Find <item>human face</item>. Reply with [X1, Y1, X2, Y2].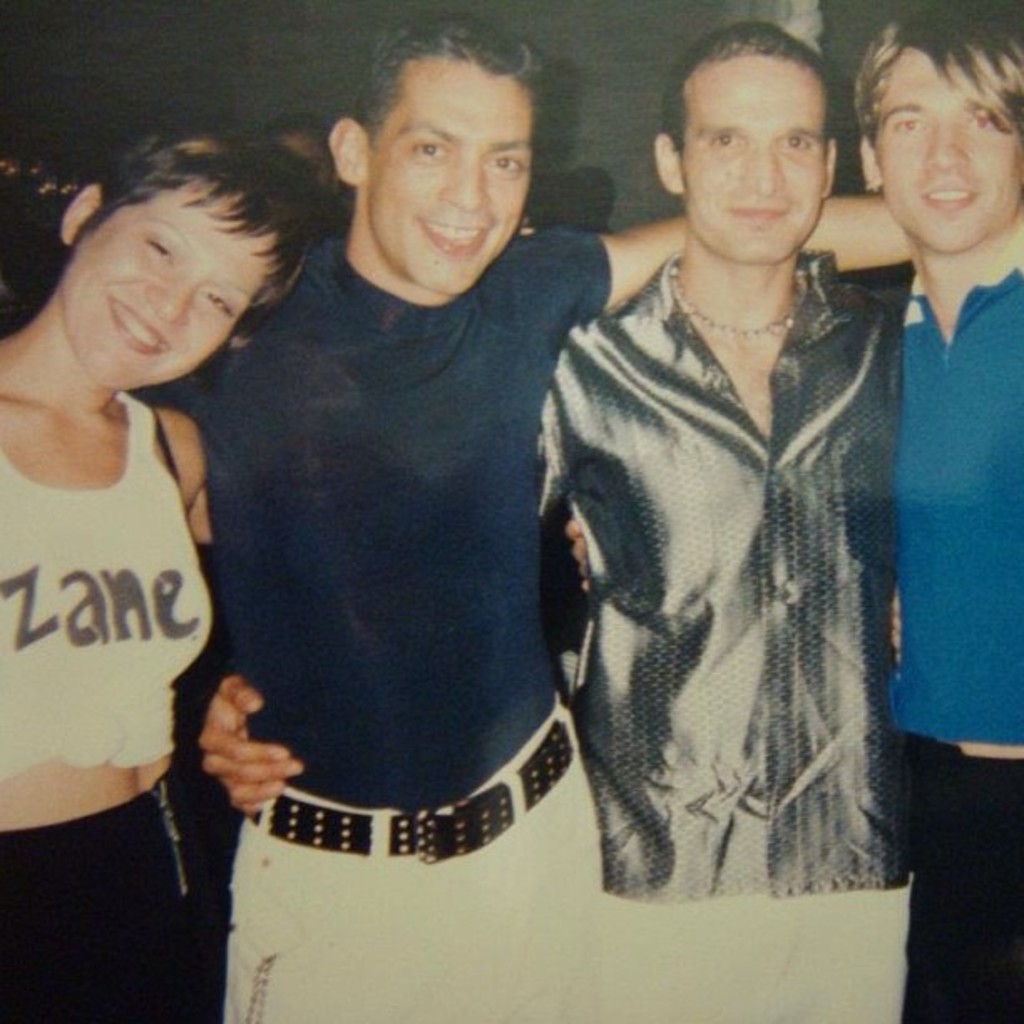
[60, 182, 268, 395].
